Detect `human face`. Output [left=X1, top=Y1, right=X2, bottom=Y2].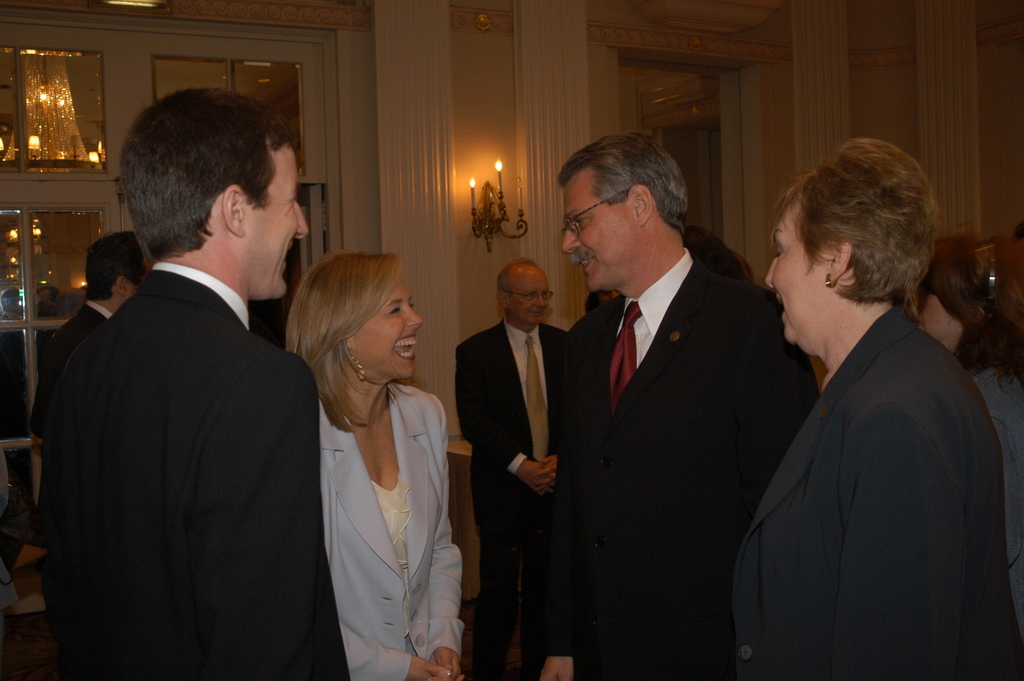
[left=352, top=276, right=419, bottom=375].
